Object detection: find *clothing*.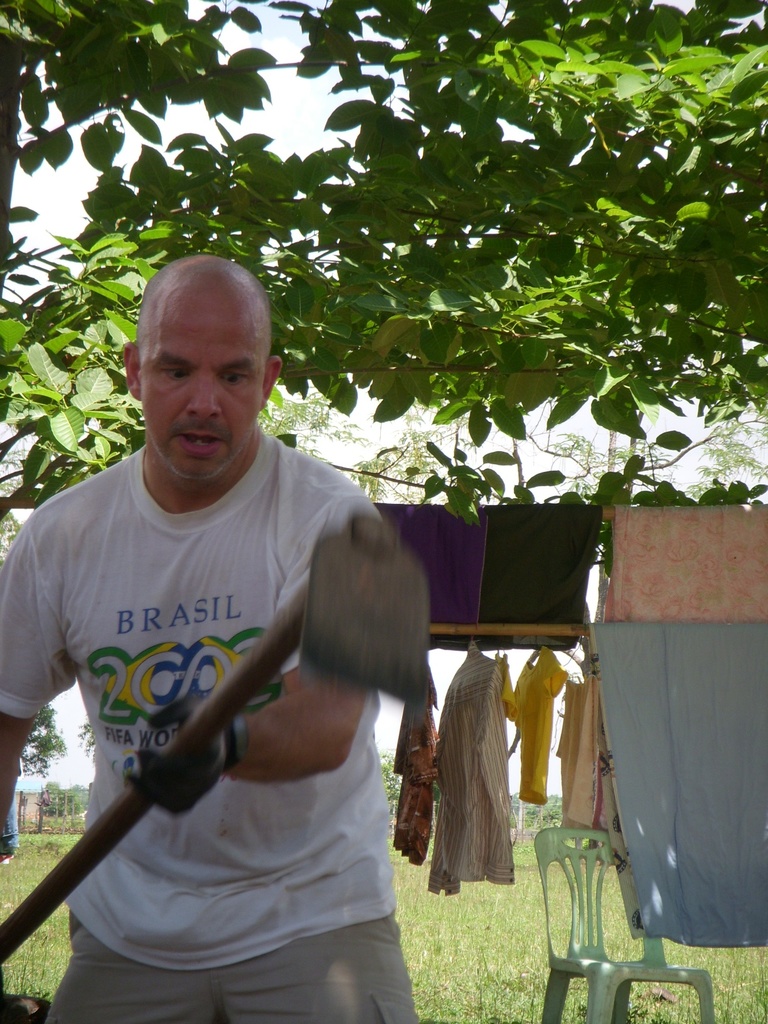
<box>429,648,515,895</box>.
